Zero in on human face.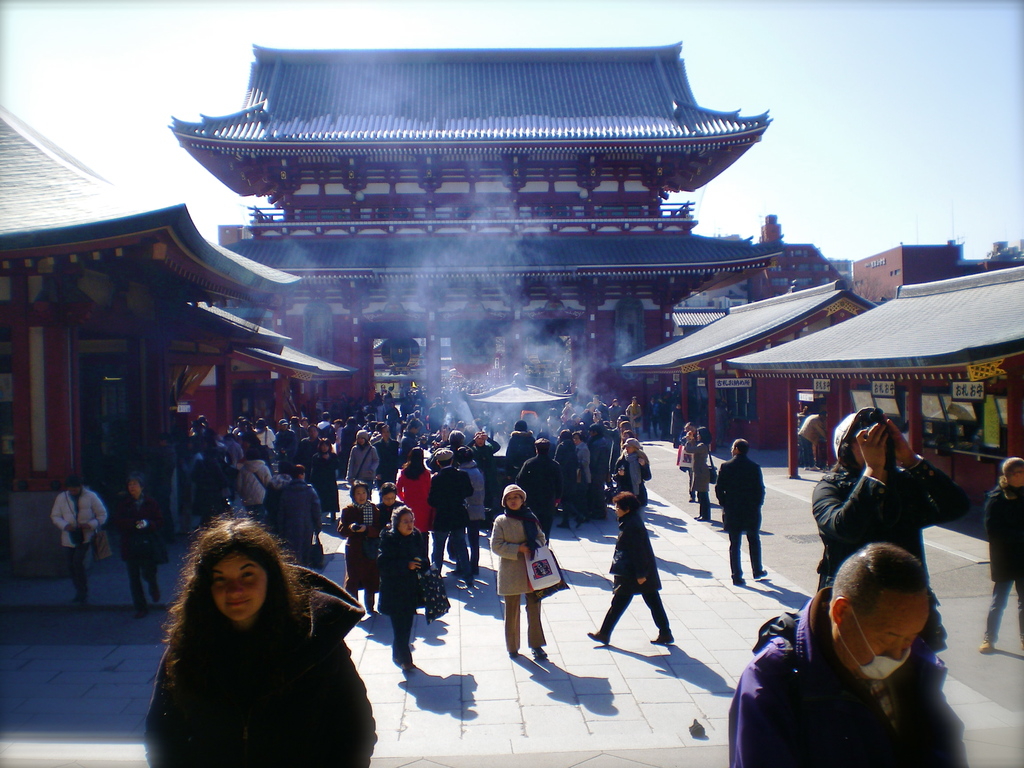
Zeroed in: left=844, top=598, right=934, bottom=678.
